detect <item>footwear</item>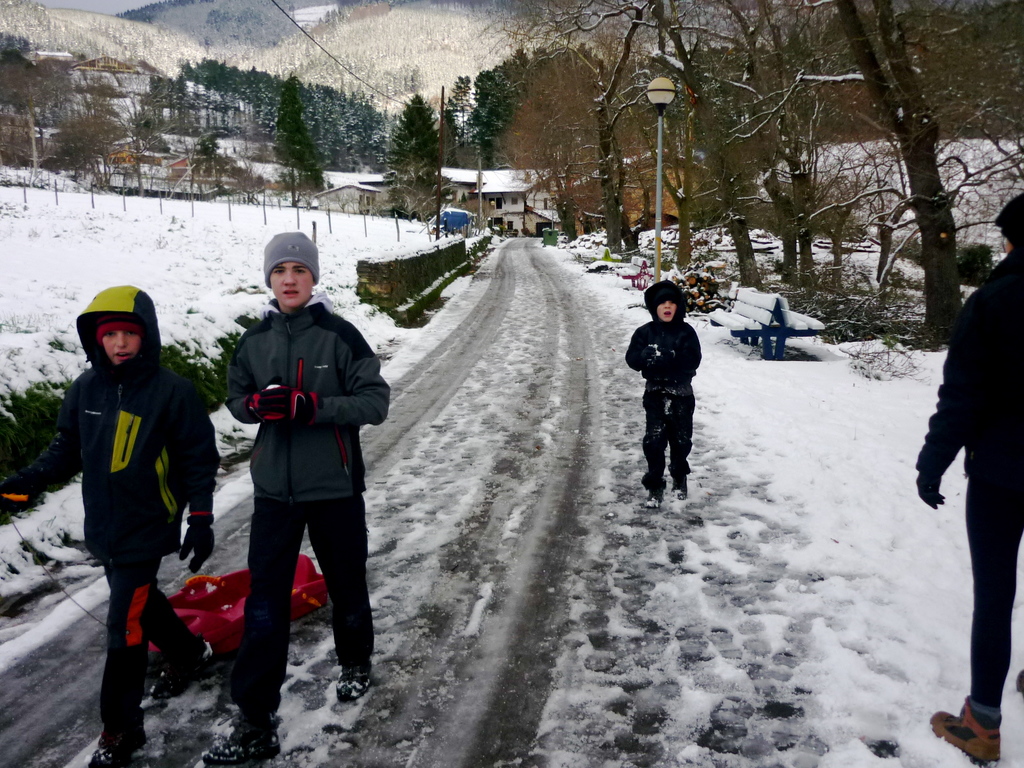
[left=1019, top=667, right=1023, bottom=696]
